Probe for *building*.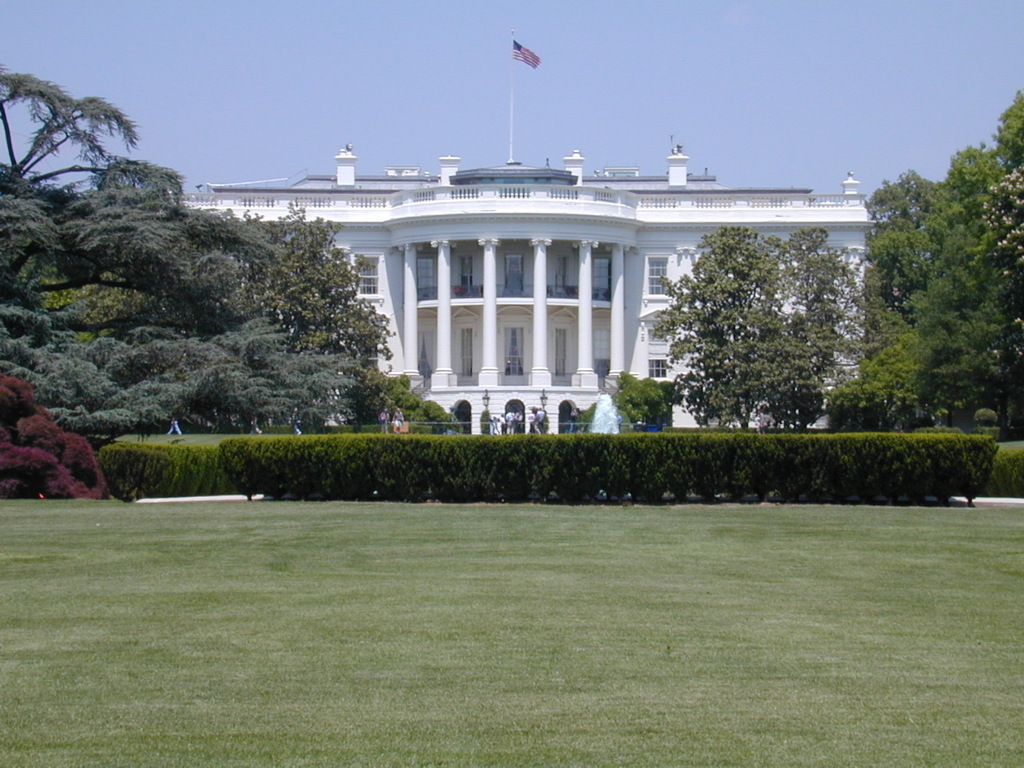
Probe result: 174, 144, 884, 436.
